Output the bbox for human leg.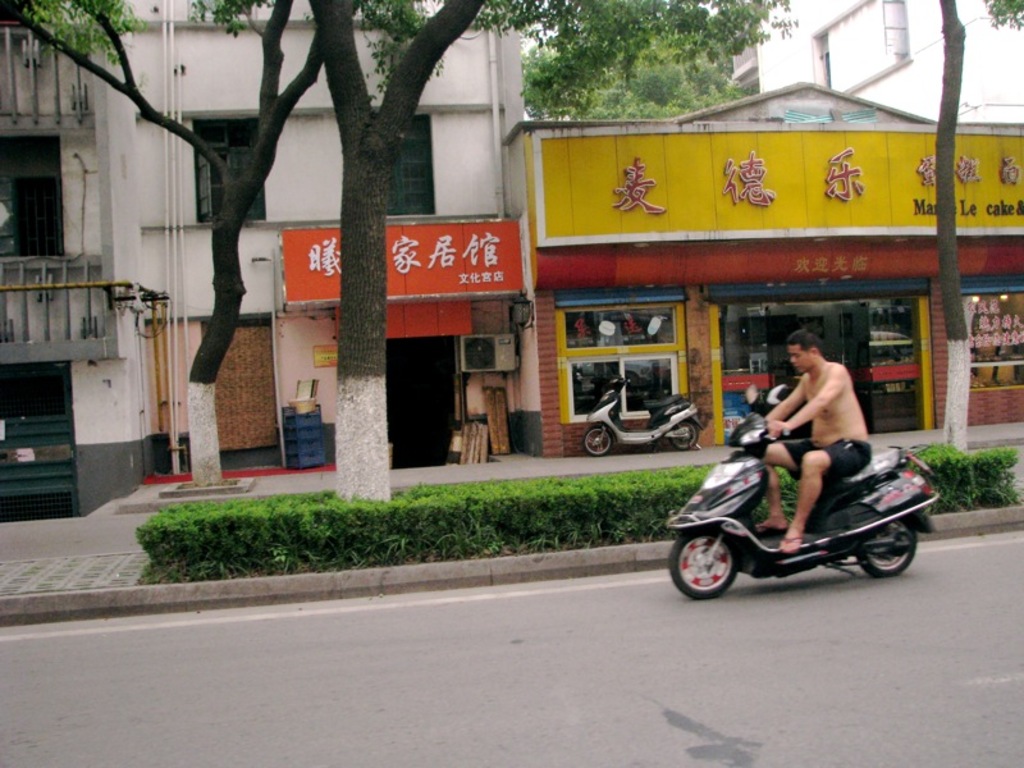
rect(749, 439, 876, 549).
